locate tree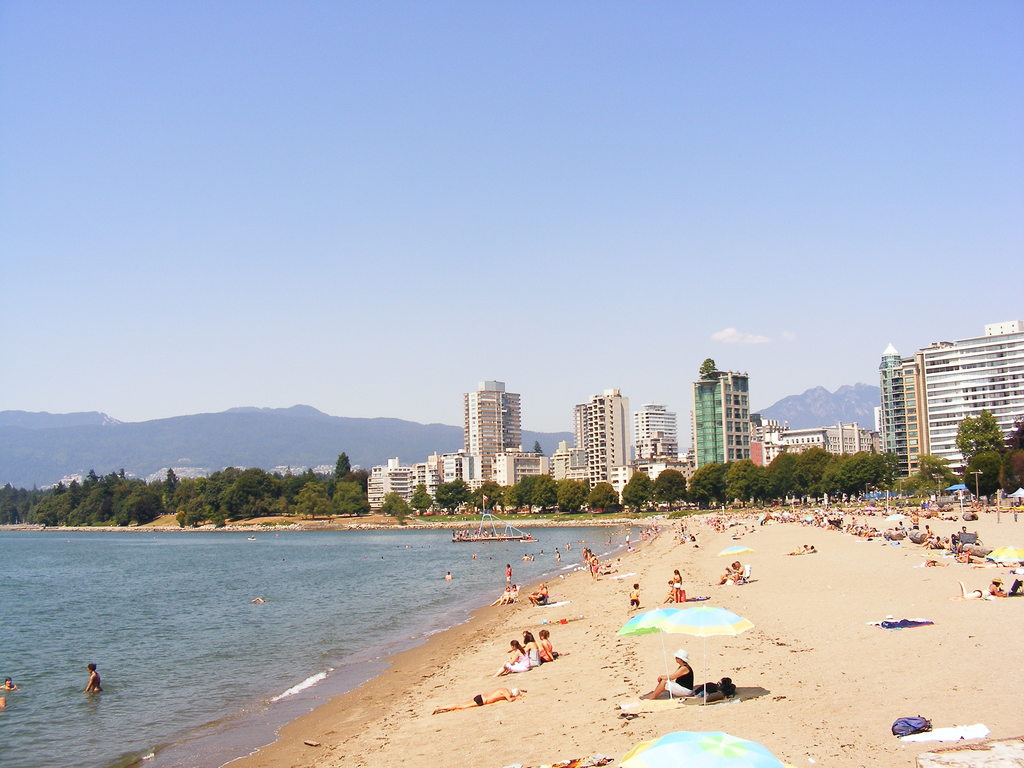
(408, 481, 431, 518)
